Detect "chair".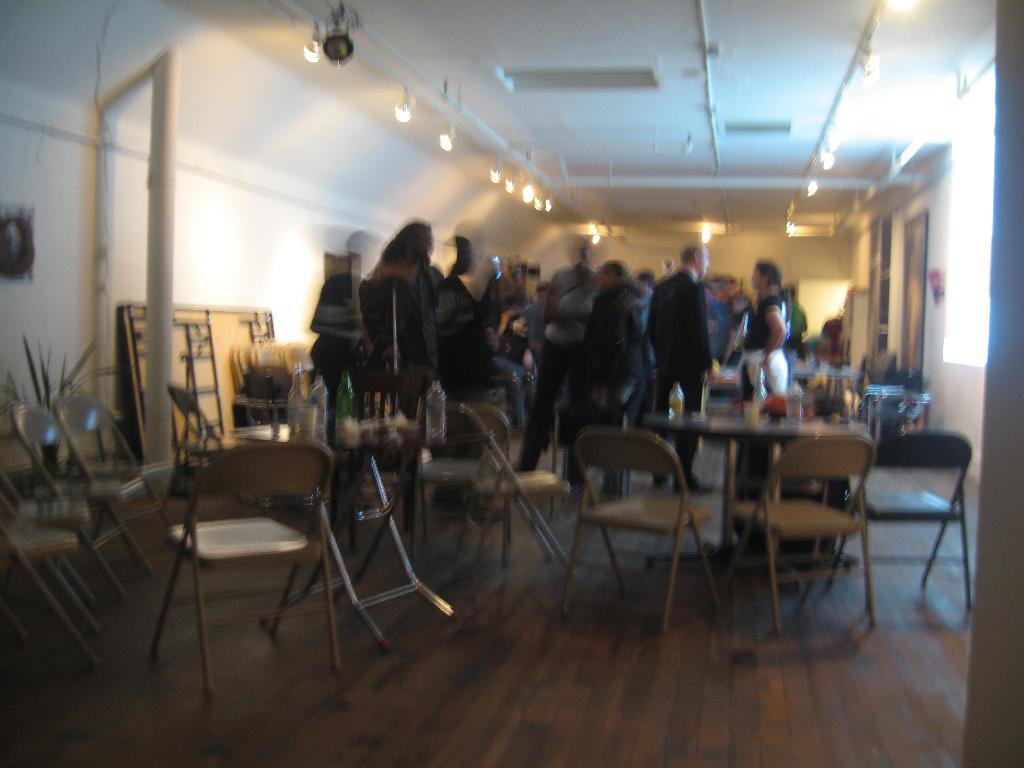
Detected at [left=0, top=422, right=75, bottom=516].
